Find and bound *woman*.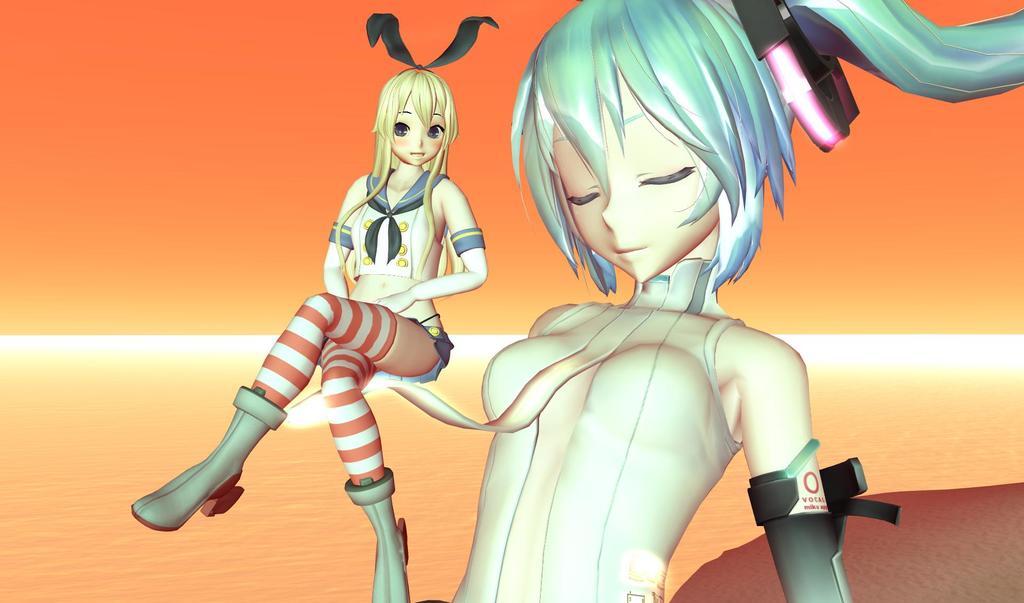
Bound: 124/4/498/601.
